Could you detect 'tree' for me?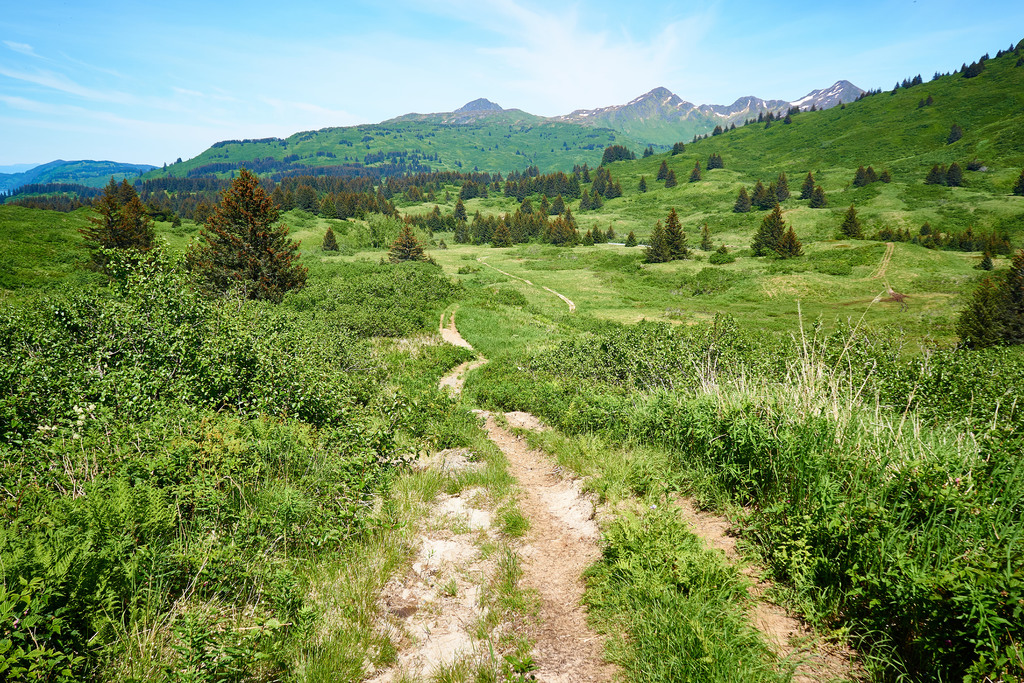
Detection result: rect(729, 183, 750, 216).
